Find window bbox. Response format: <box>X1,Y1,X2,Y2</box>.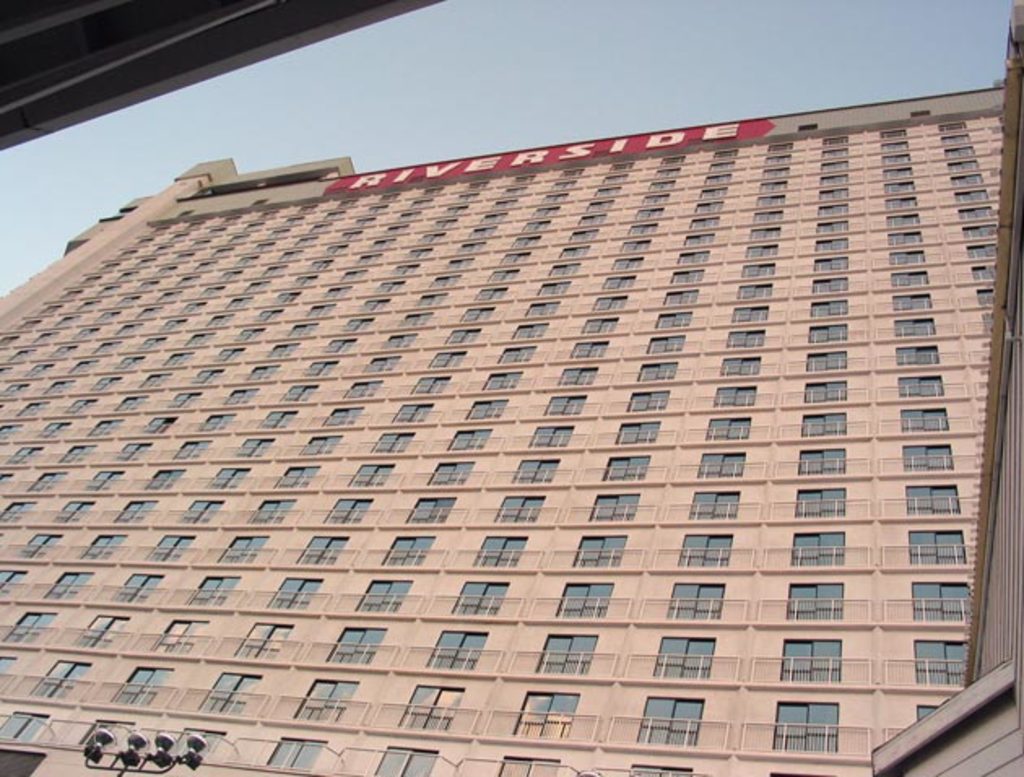
<box>190,575,236,600</box>.
